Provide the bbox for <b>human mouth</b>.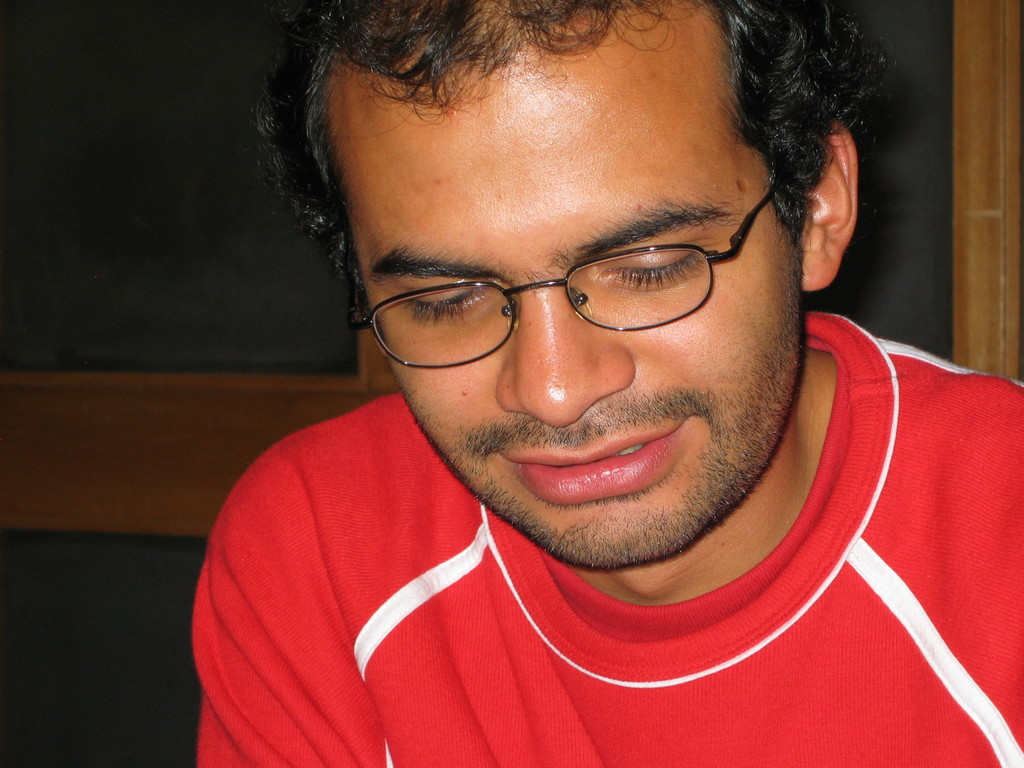
box(492, 412, 703, 509).
